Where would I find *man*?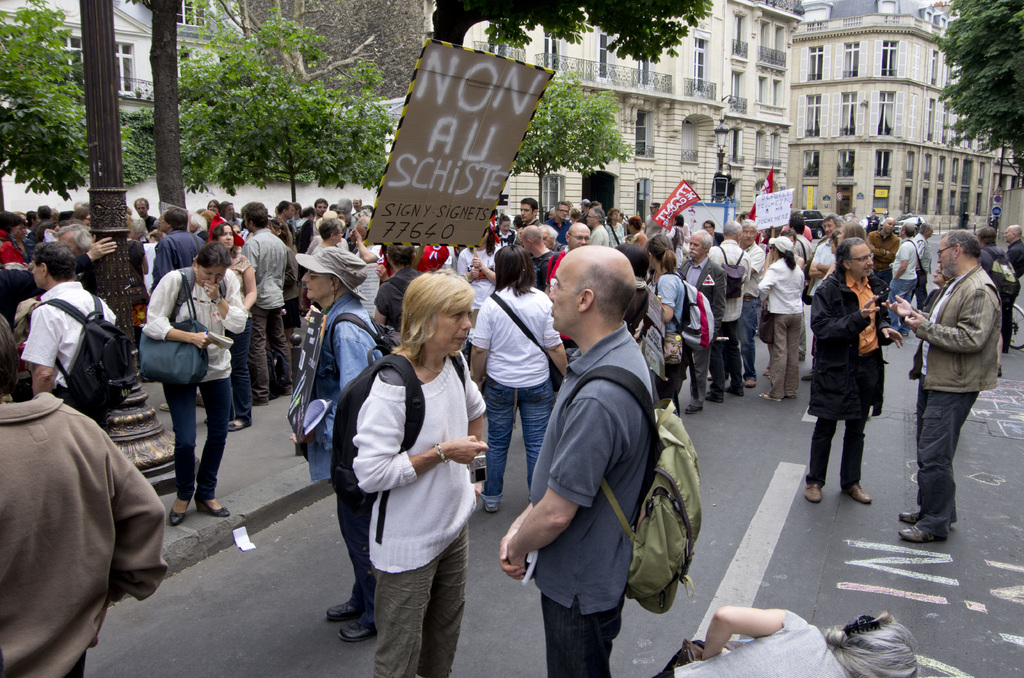
At 584, 207, 609, 244.
